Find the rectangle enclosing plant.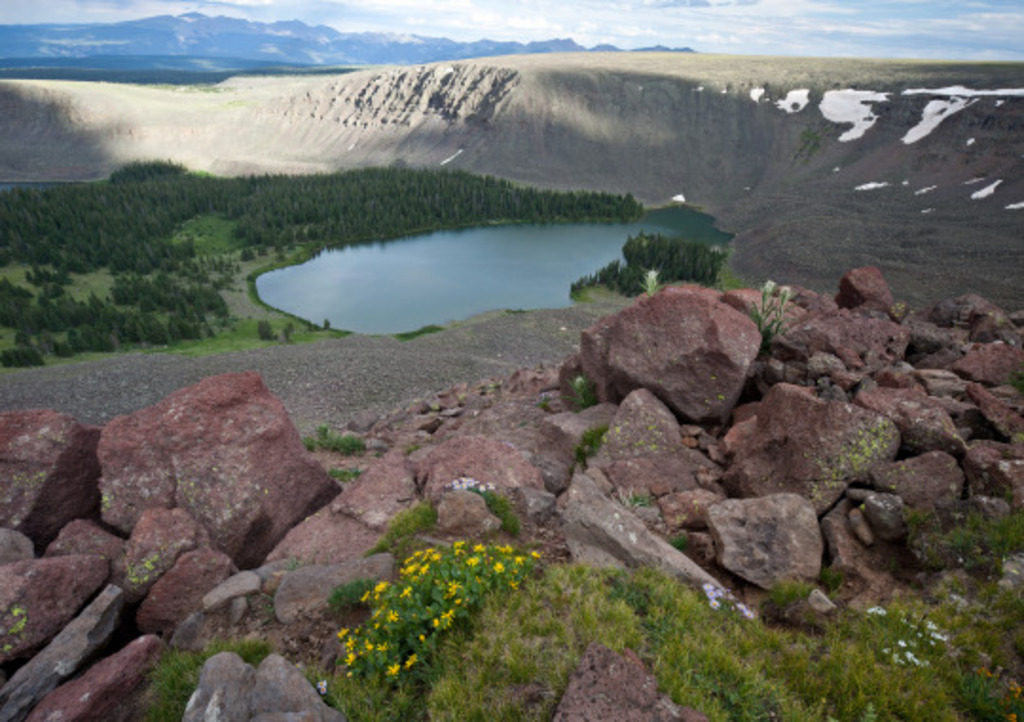
<region>214, 627, 267, 665</region>.
